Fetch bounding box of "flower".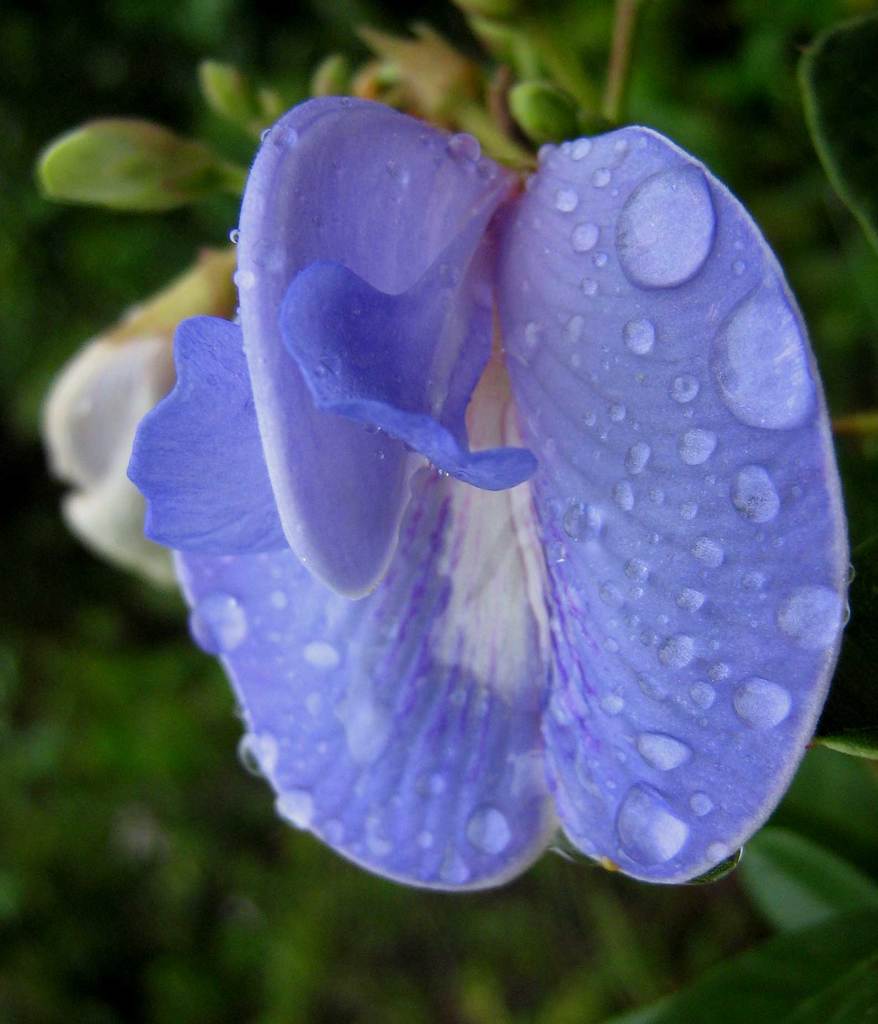
Bbox: bbox=(107, 93, 820, 915).
